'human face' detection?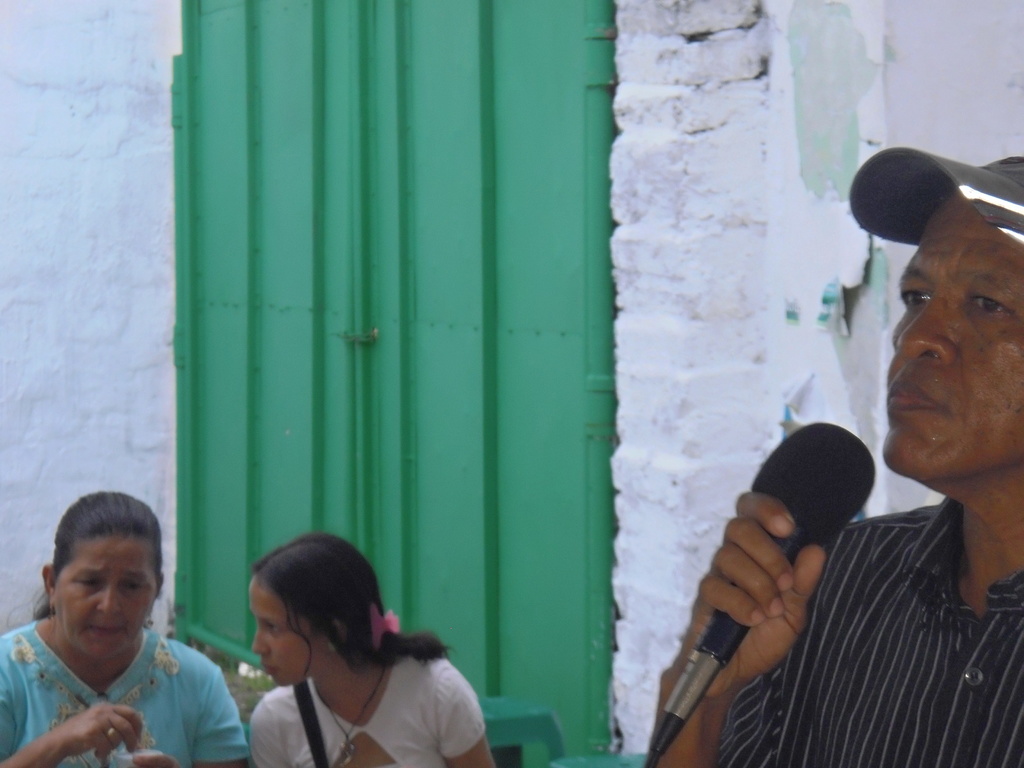
{"left": 49, "top": 534, "right": 154, "bottom": 660}
